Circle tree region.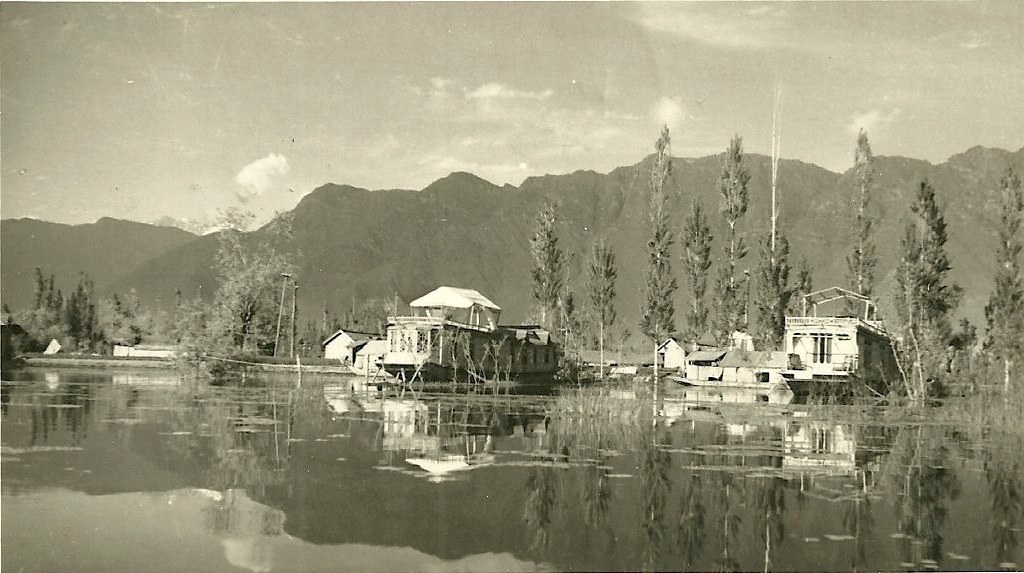
Region: l=26, t=262, r=66, b=350.
